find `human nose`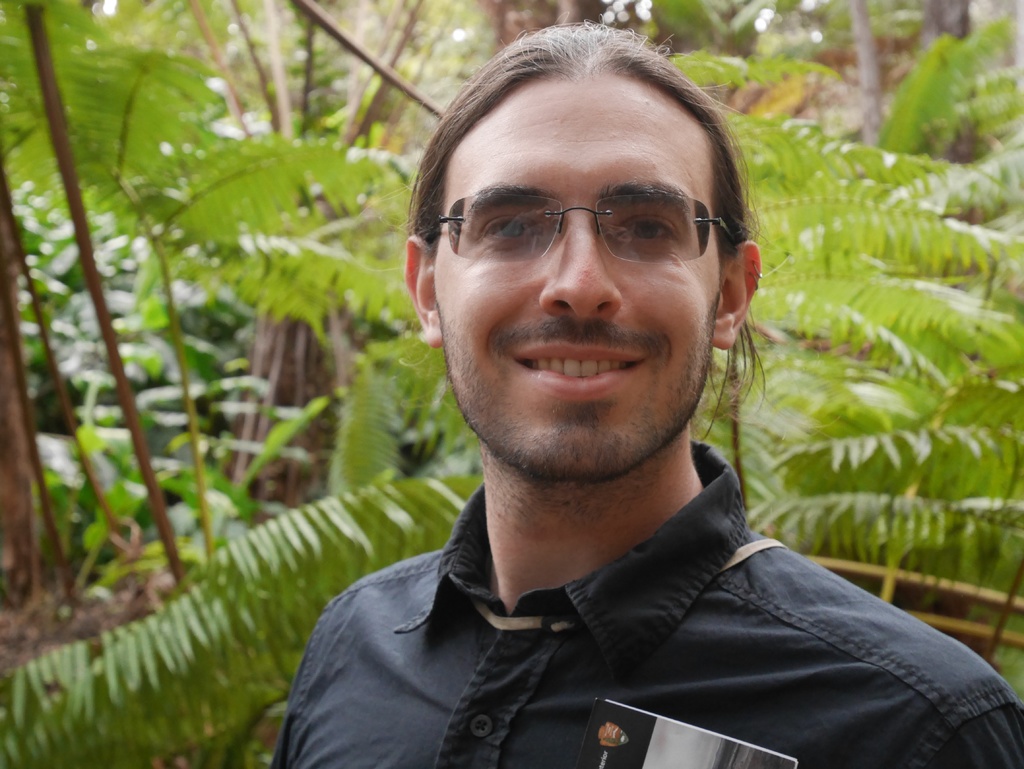
left=536, top=215, right=620, bottom=320
